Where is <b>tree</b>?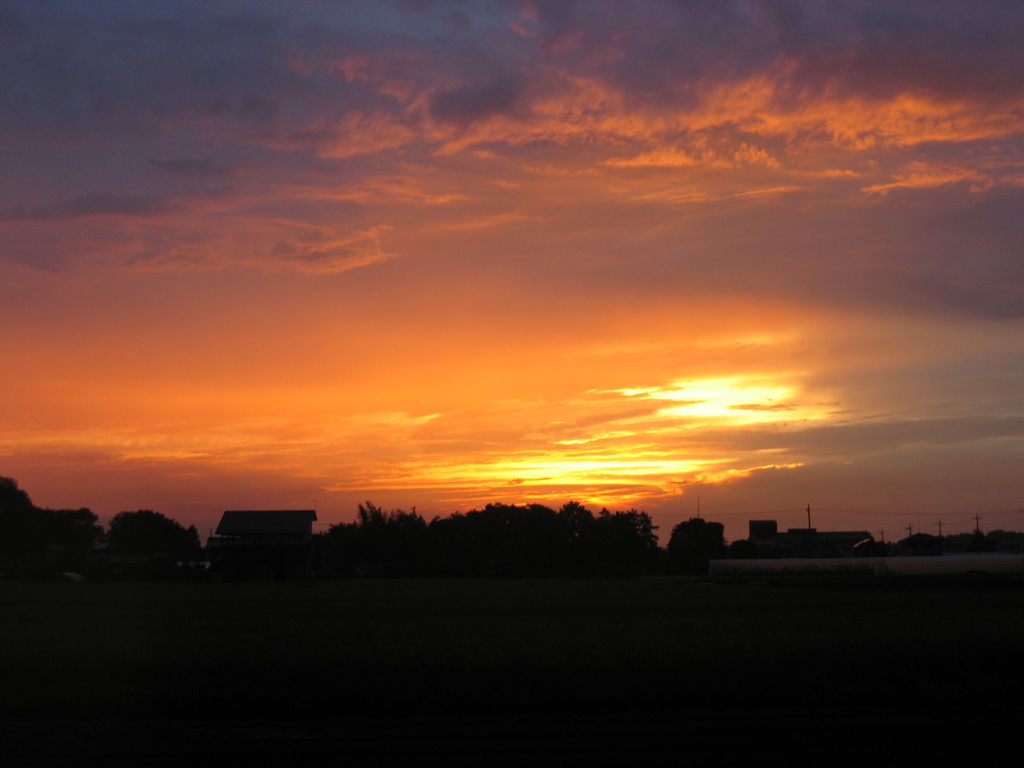
box=[0, 478, 102, 532].
